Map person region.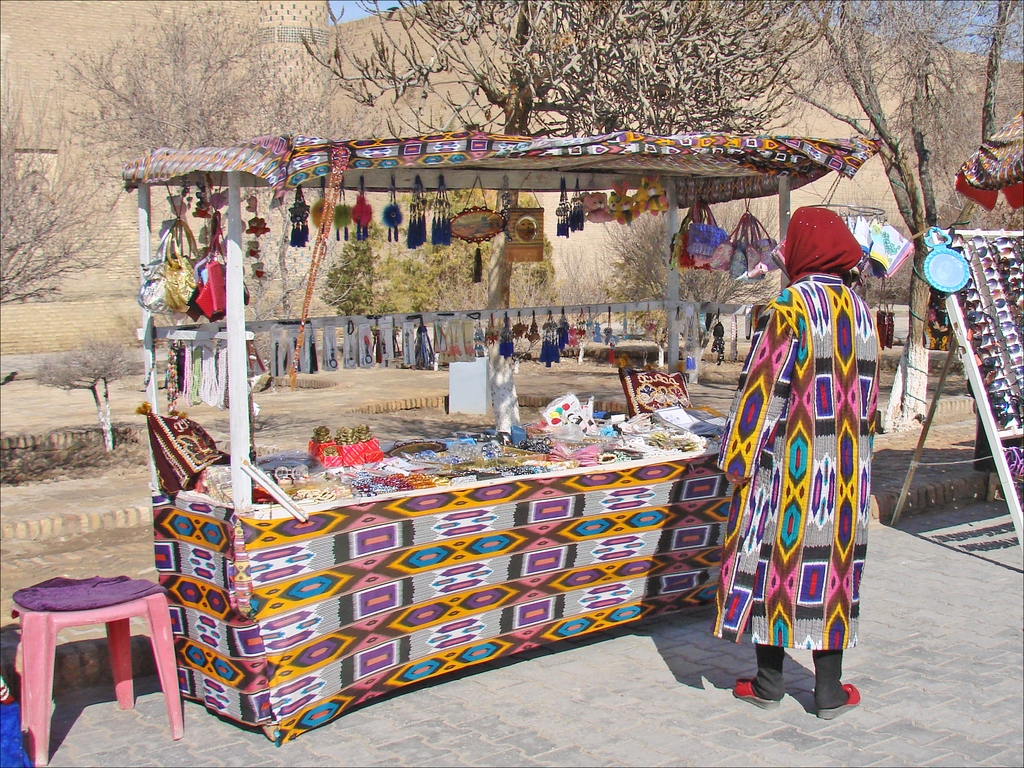
Mapped to Rect(732, 189, 866, 689).
